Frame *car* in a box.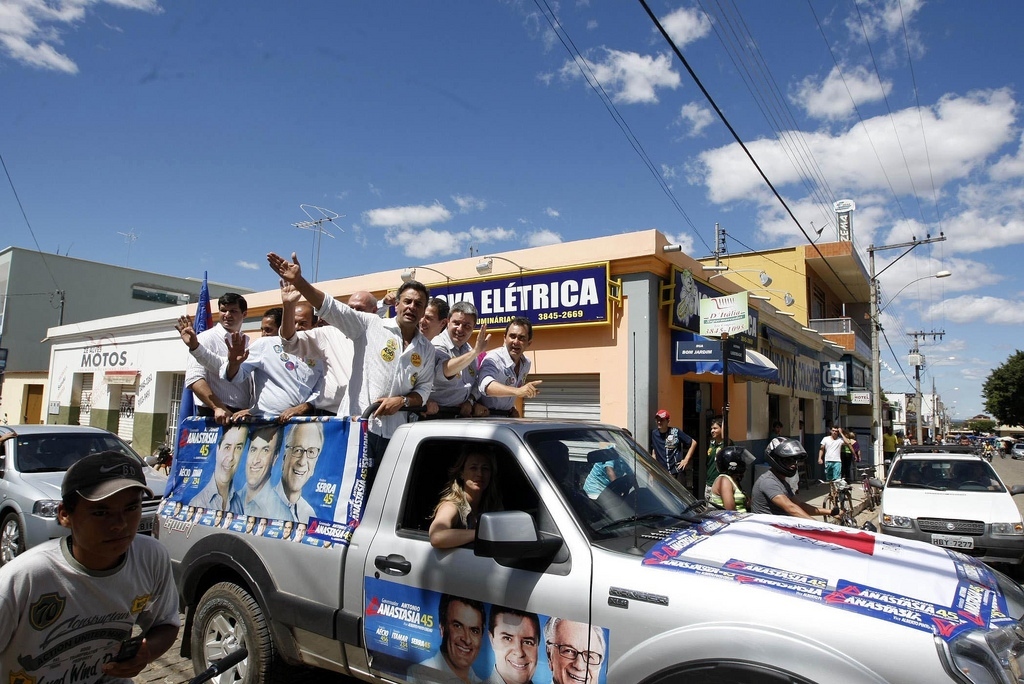
BBox(151, 416, 1023, 683).
